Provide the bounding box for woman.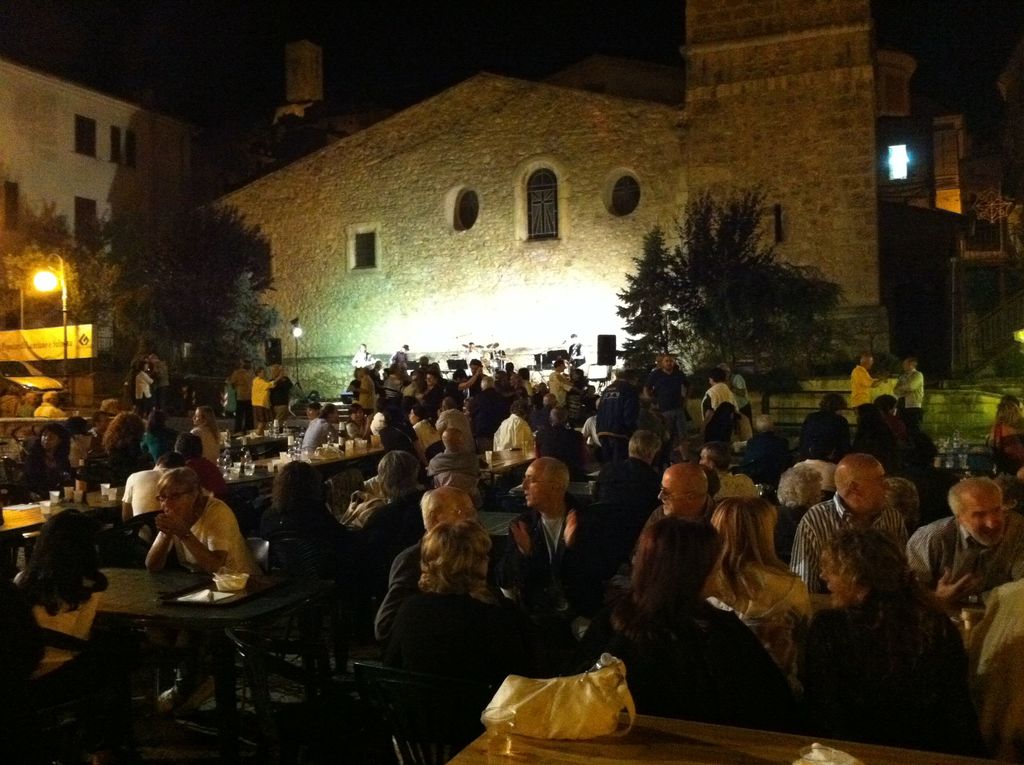
x1=377, y1=500, x2=515, y2=693.
